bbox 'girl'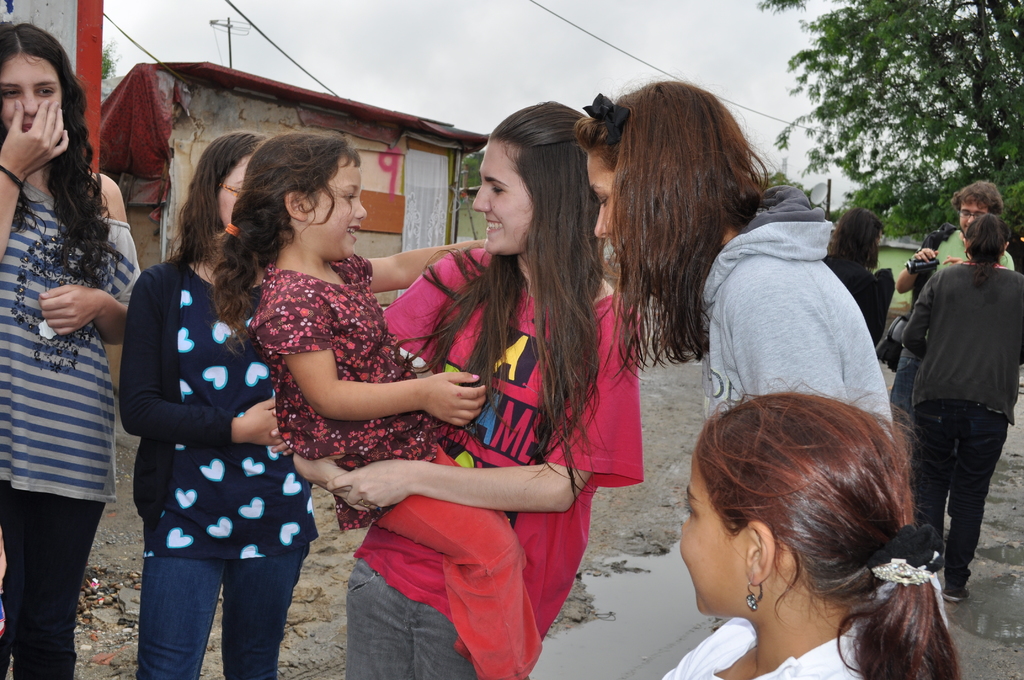
rect(895, 216, 1023, 595)
